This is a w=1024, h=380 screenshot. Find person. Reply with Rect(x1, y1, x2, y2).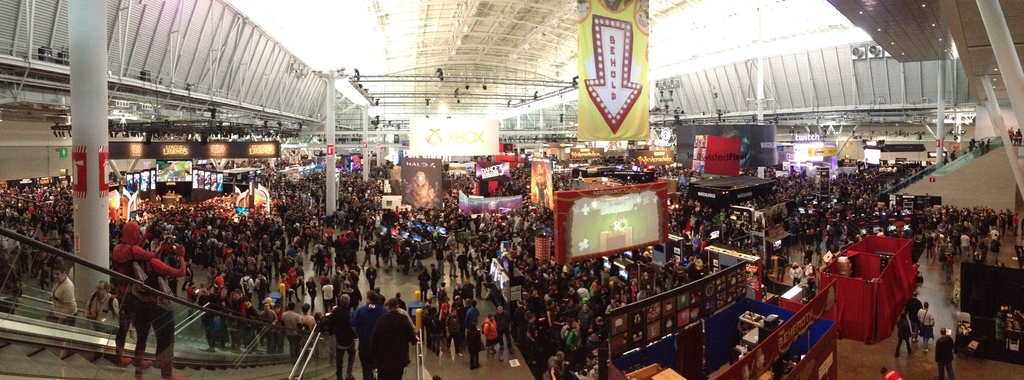
Rect(375, 290, 408, 379).
